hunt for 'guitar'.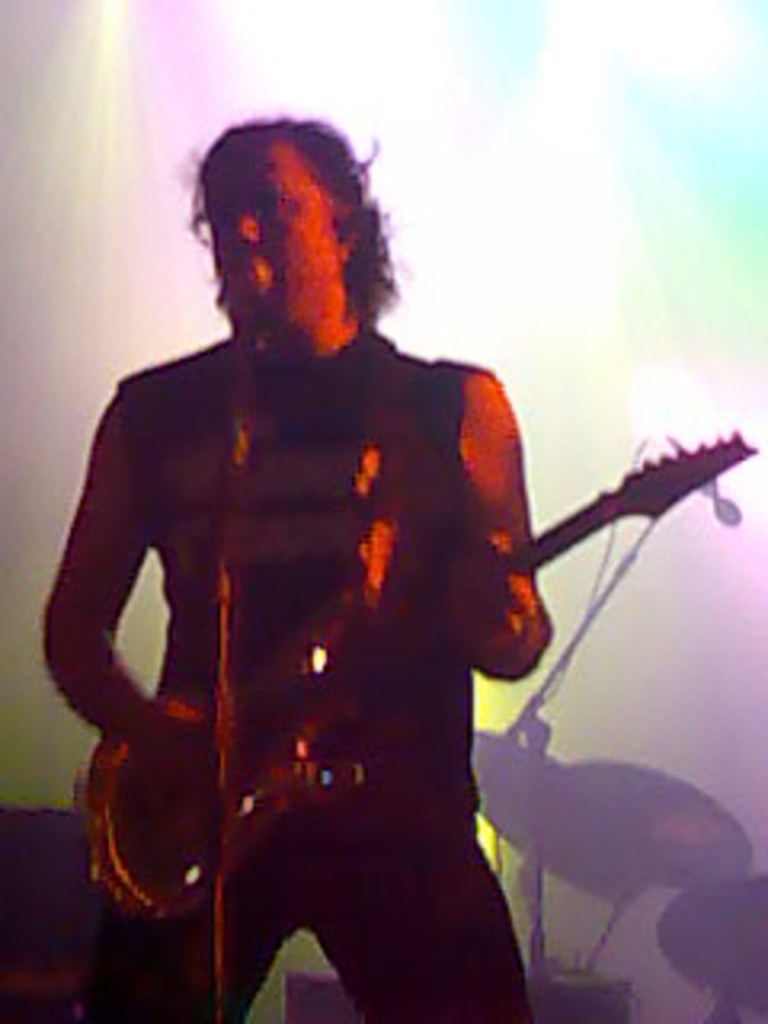
Hunted down at 70,426,762,925.
